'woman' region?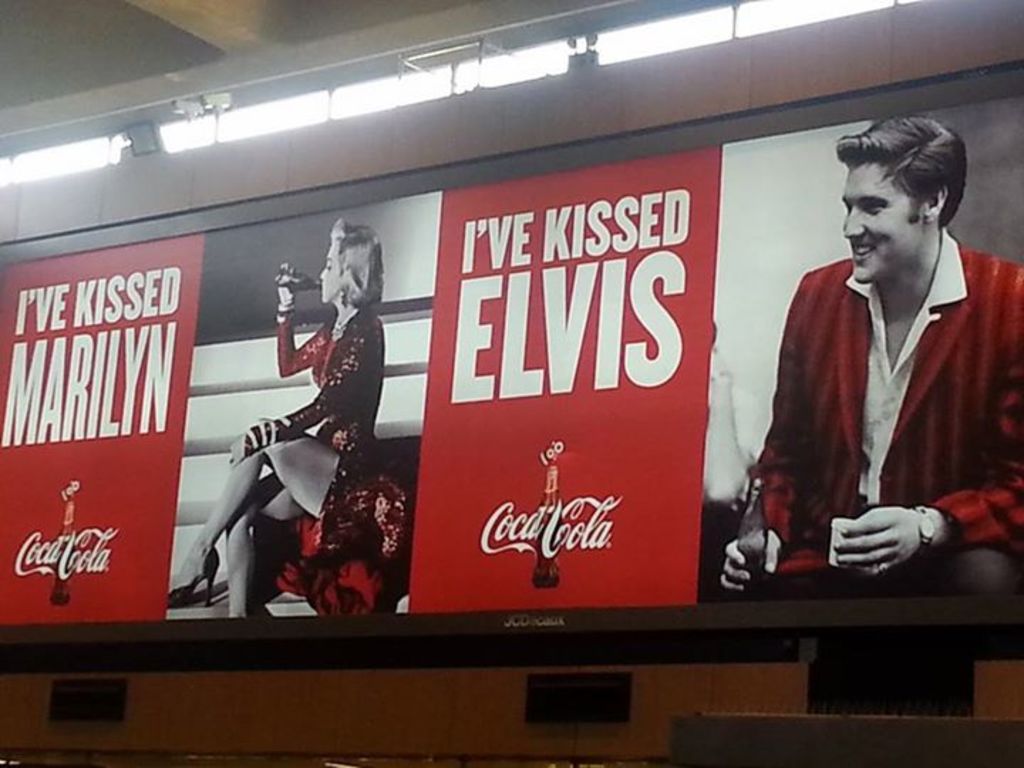
detection(216, 225, 385, 639)
